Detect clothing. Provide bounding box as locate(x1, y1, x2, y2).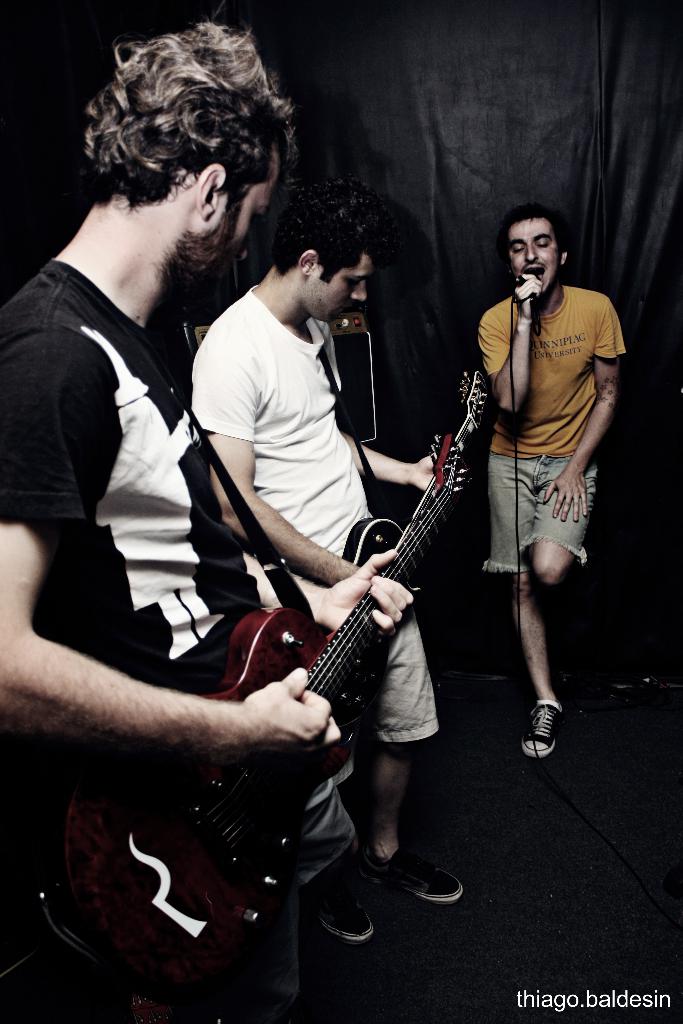
locate(186, 284, 436, 785).
